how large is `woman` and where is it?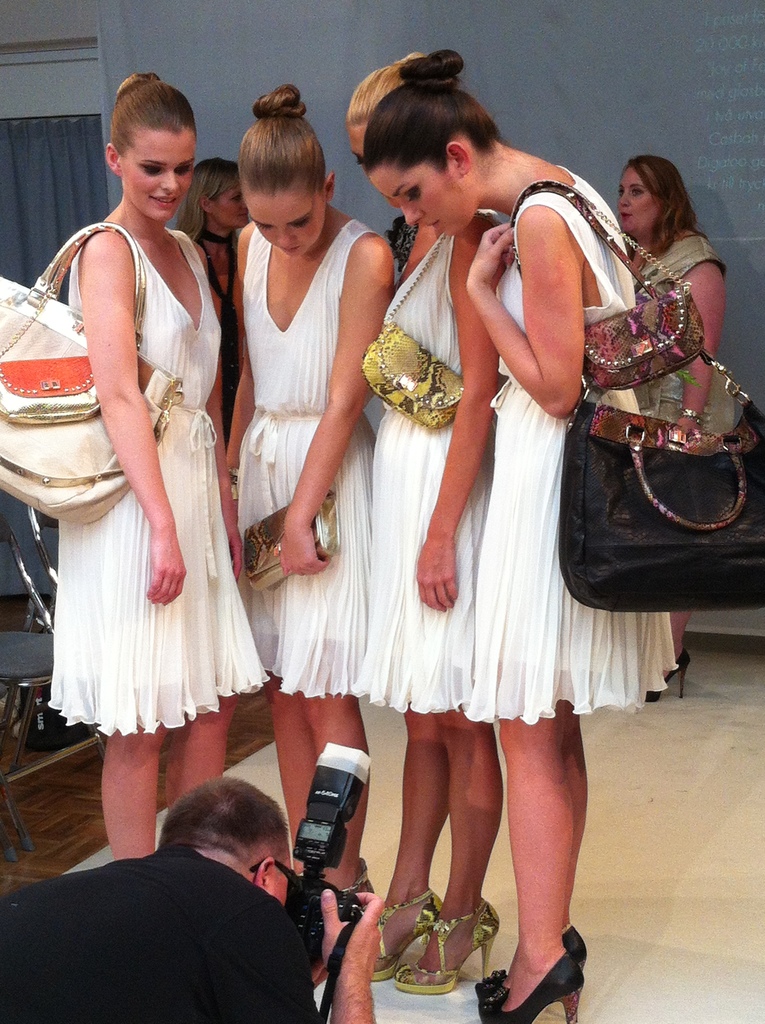
Bounding box: (362,48,679,1023).
